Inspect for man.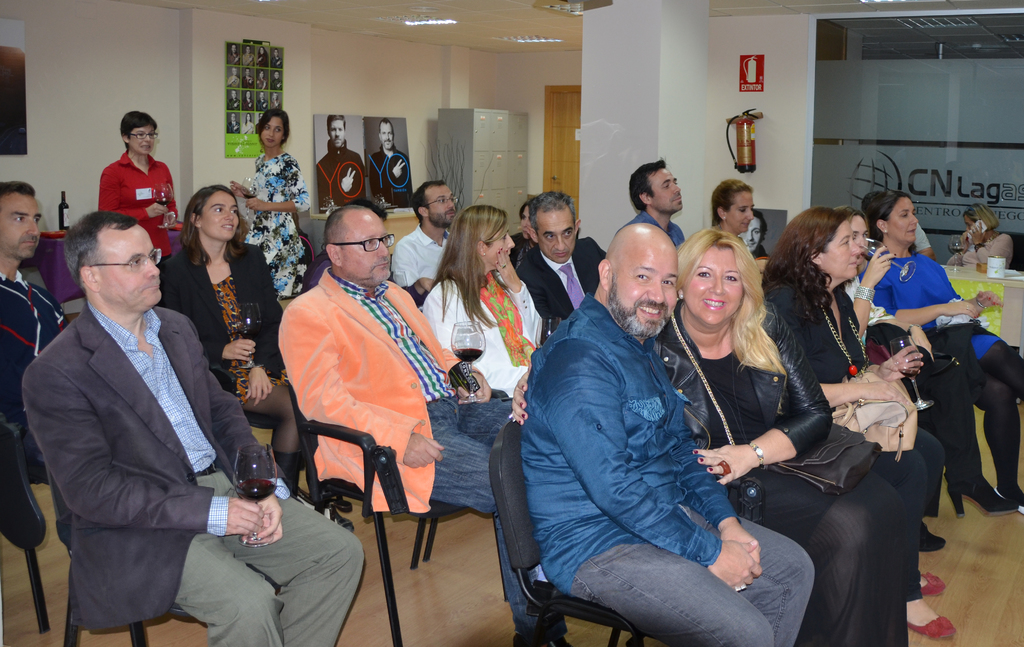
Inspection: (x1=508, y1=194, x2=617, y2=322).
